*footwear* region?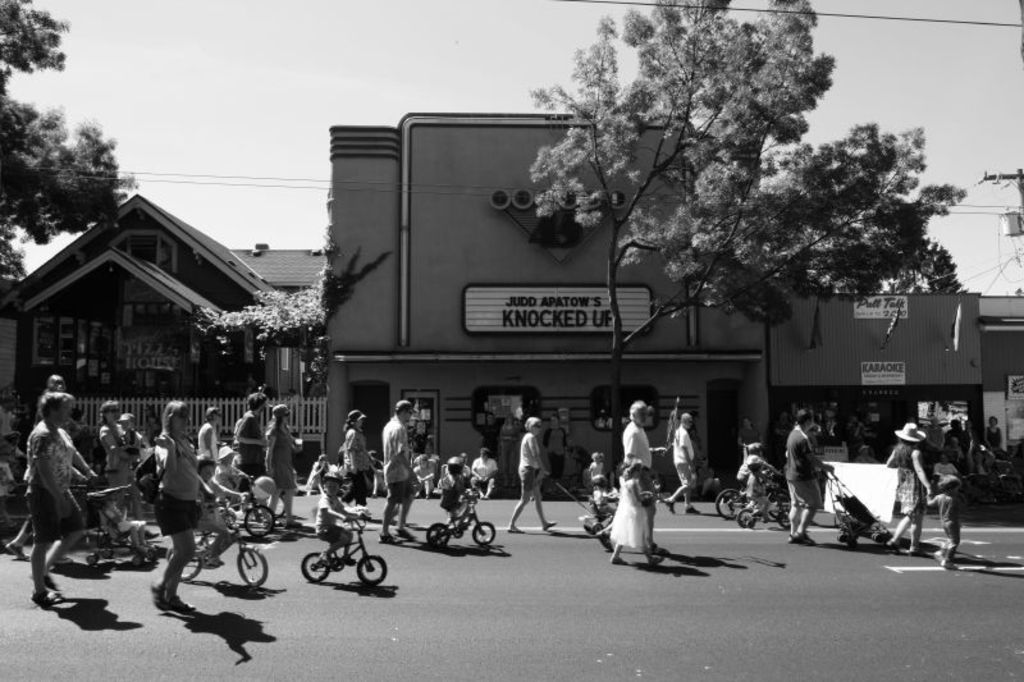
Rect(31, 583, 59, 605)
